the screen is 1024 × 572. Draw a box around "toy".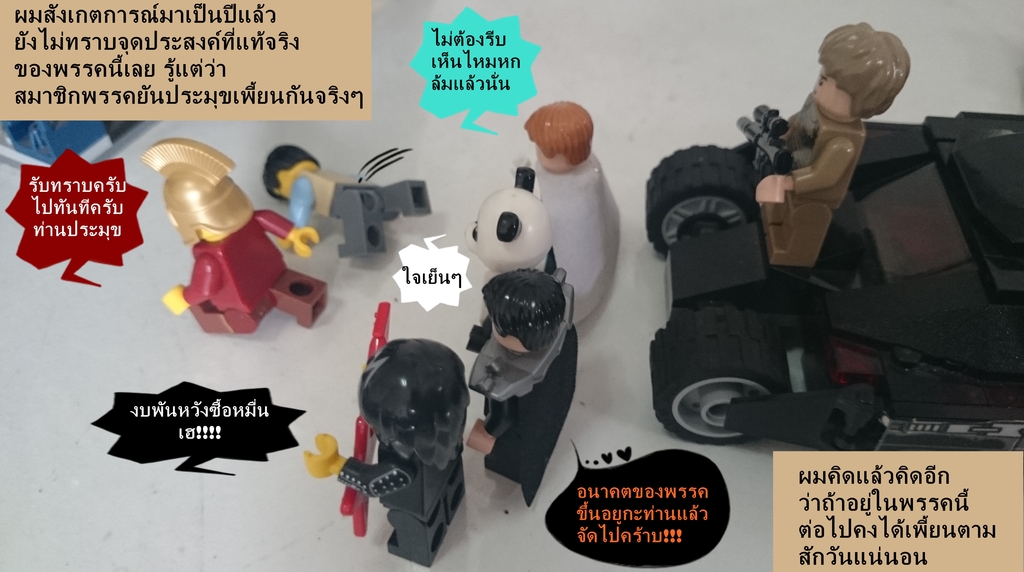
region(527, 103, 620, 320).
